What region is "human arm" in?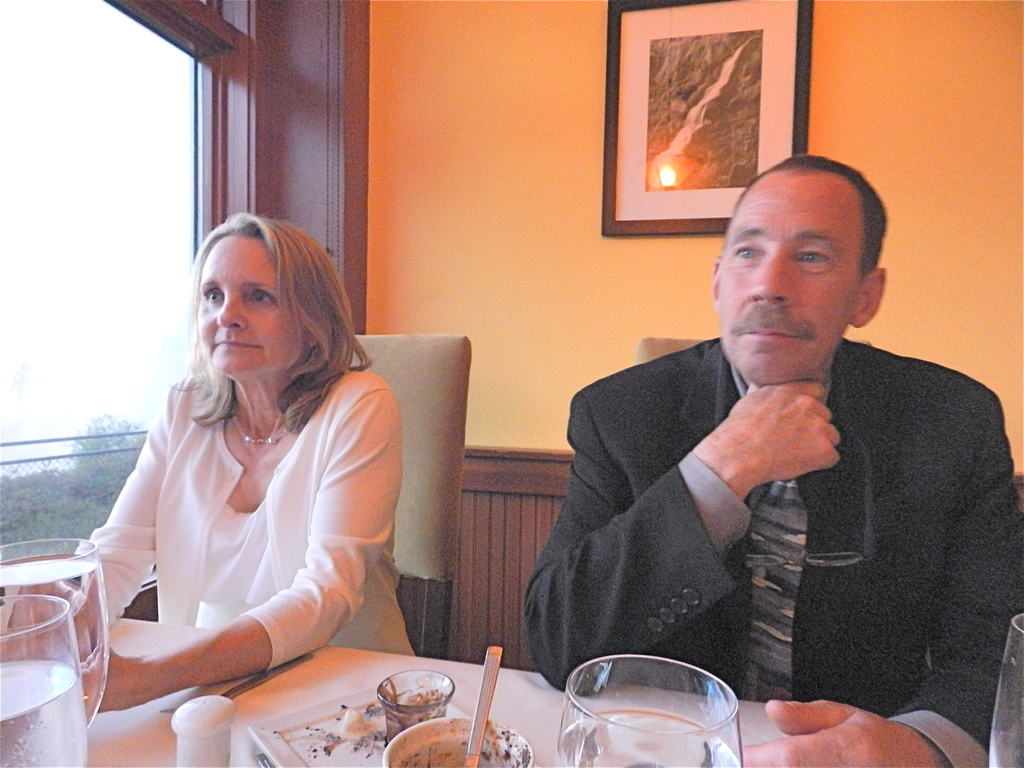
{"left": 733, "top": 394, "right": 1023, "bottom": 767}.
